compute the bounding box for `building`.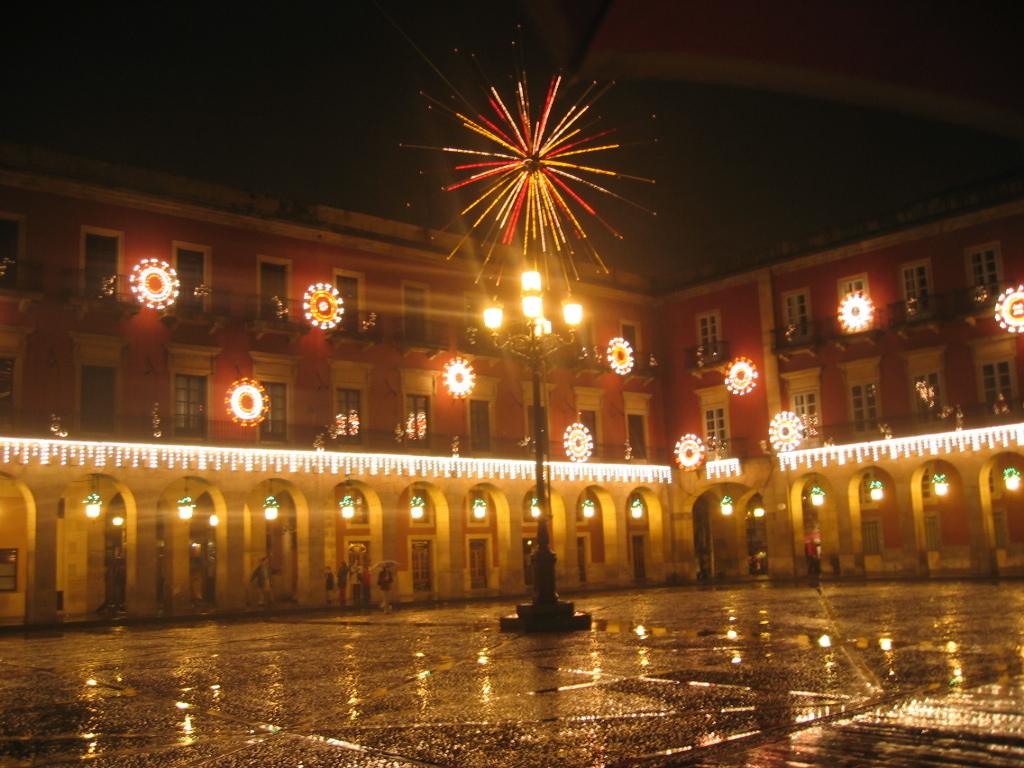
[0,143,1023,632].
